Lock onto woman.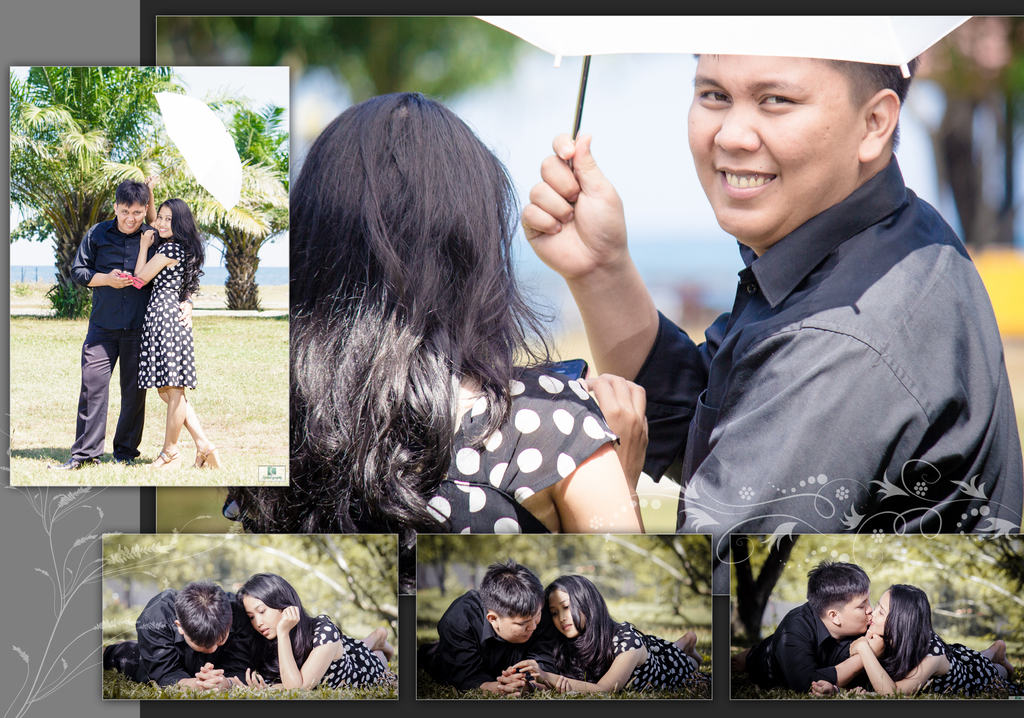
Locked: x1=125 y1=172 x2=220 y2=468.
